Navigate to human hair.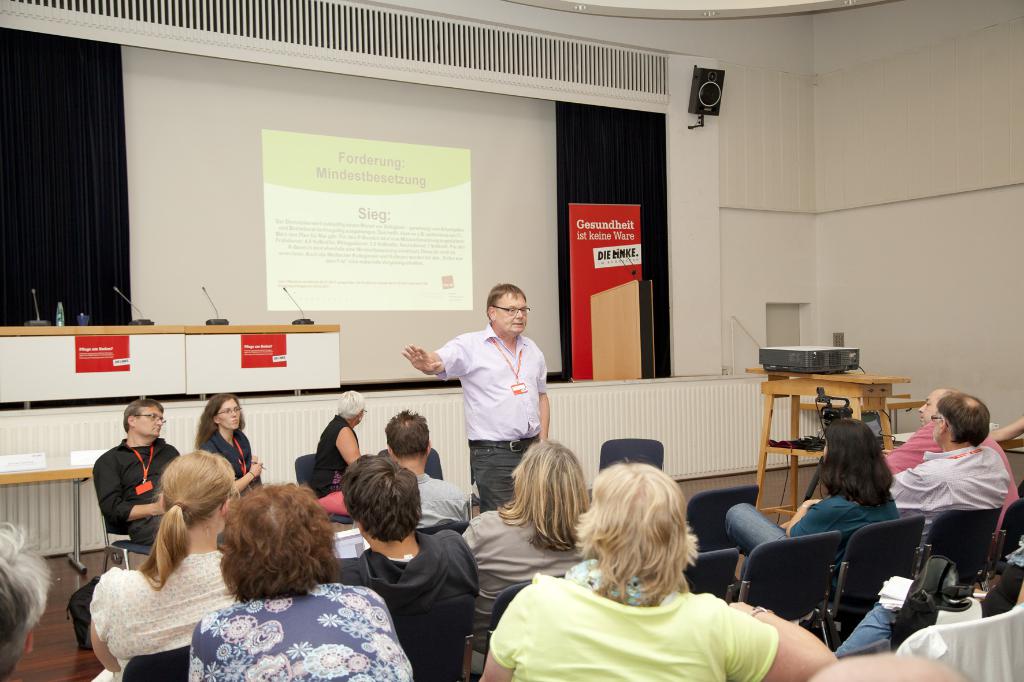
Navigation target: (x1=337, y1=448, x2=431, y2=542).
